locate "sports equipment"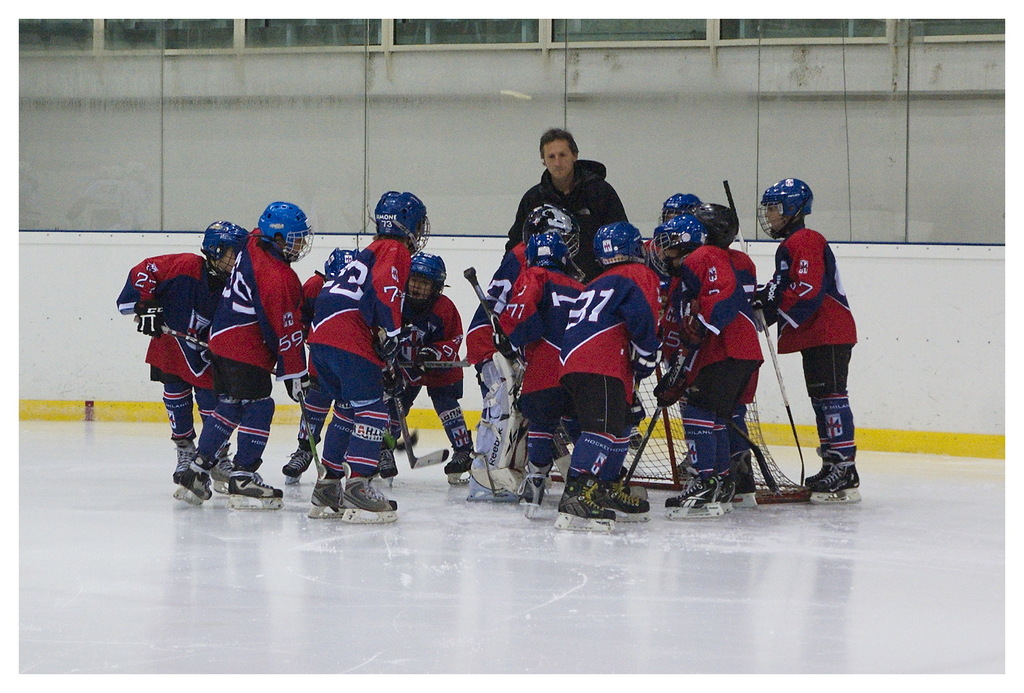
rect(722, 178, 811, 487)
